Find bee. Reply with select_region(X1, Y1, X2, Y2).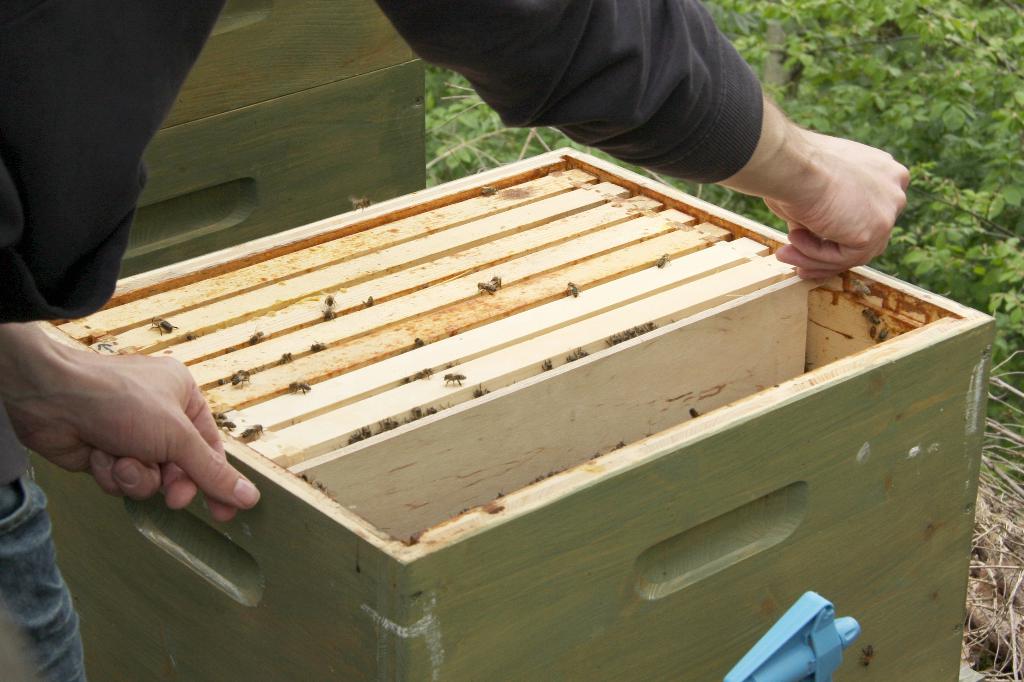
select_region(149, 317, 179, 338).
